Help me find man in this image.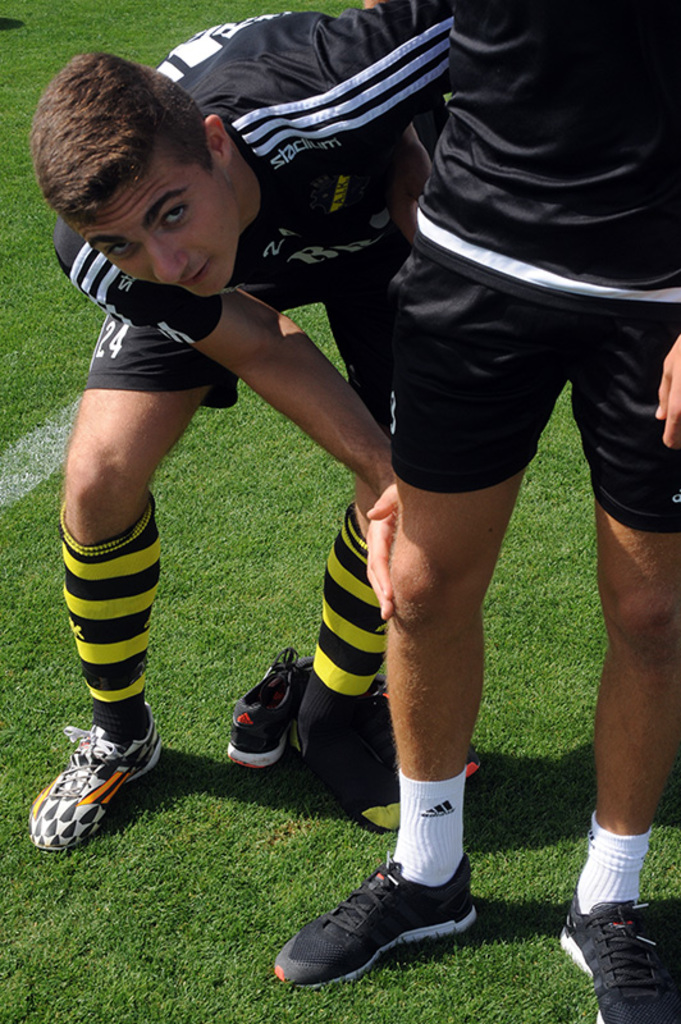
Found it: <box>273,0,680,1023</box>.
